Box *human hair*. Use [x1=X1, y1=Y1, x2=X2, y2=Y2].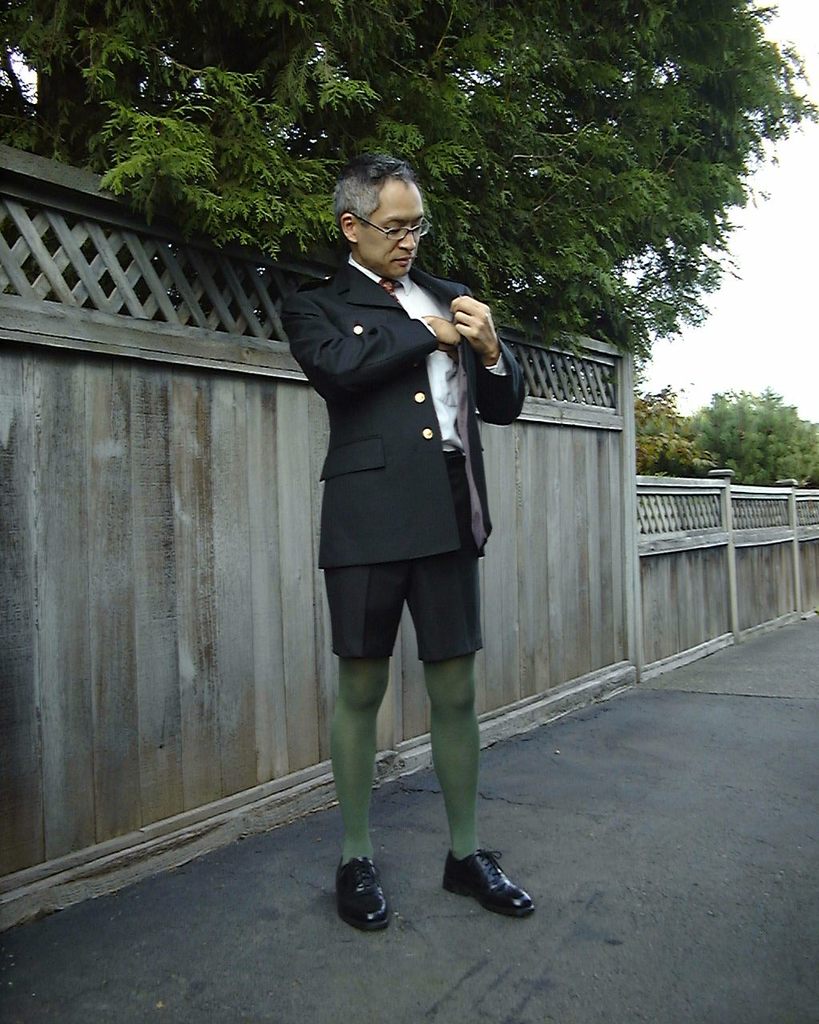
[x1=321, y1=151, x2=429, y2=239].
